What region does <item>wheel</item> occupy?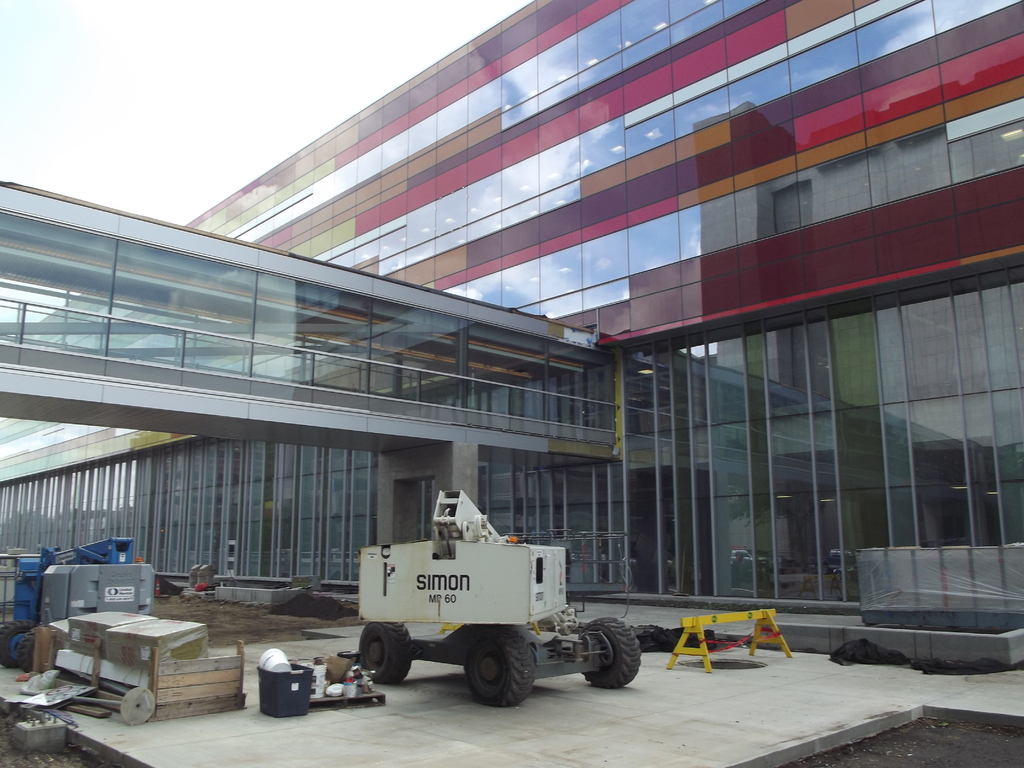
0 616 40 665.
